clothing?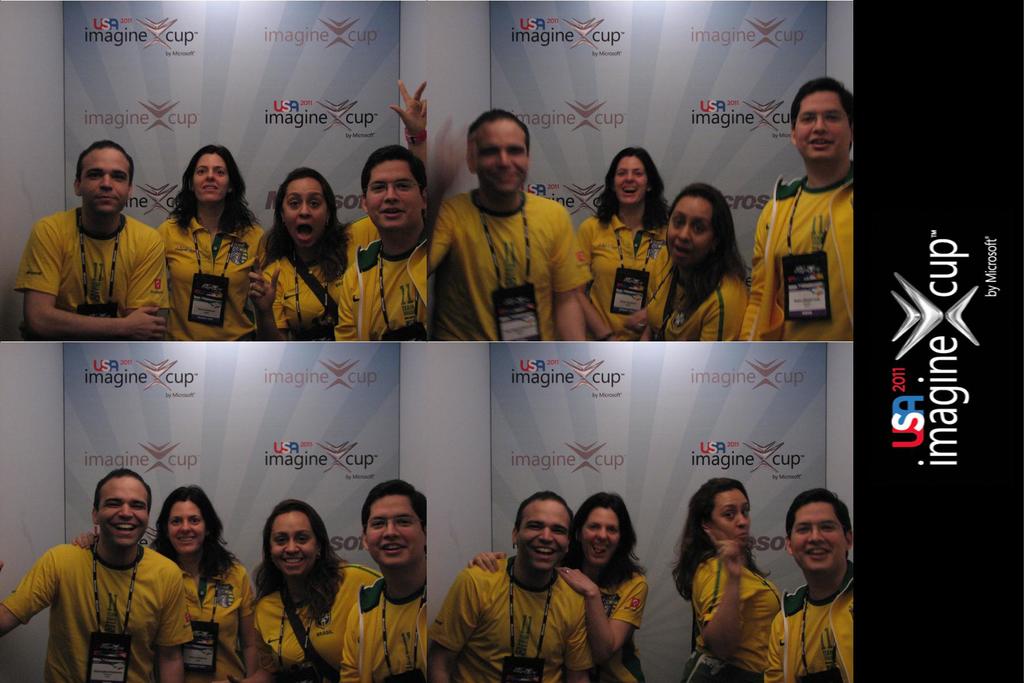
<bbox>337, 575, 426, 682</bbox>
